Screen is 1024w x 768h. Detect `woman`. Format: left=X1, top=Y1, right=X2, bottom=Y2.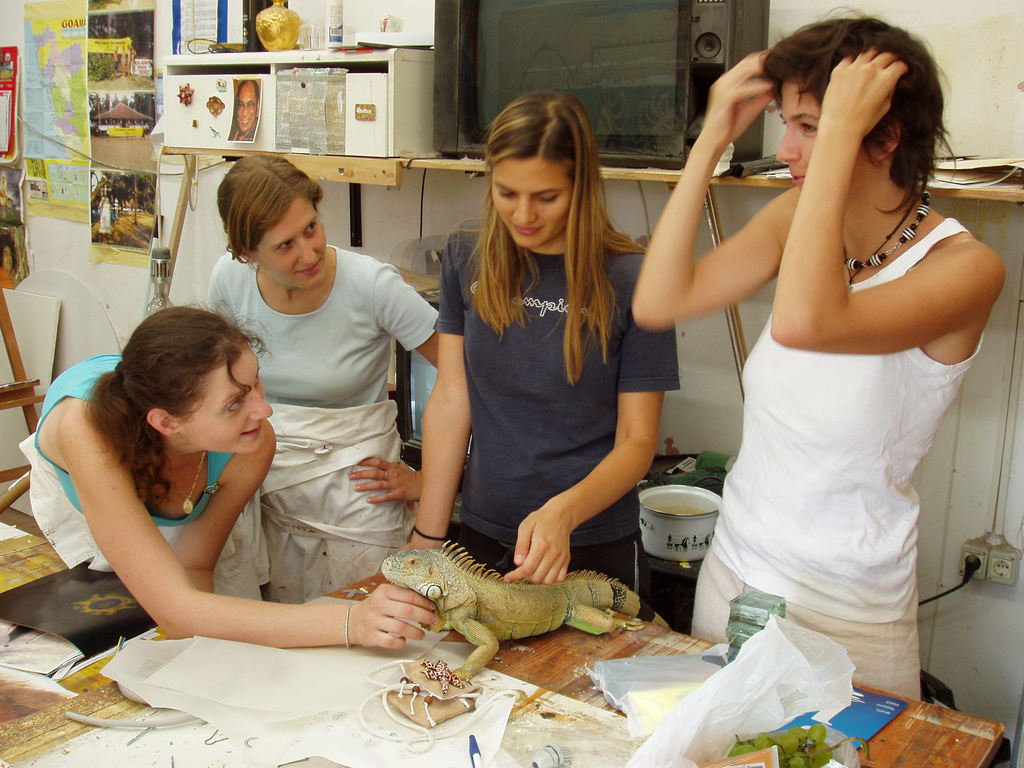
left=659, top=19, right=1005, bottom=705.
